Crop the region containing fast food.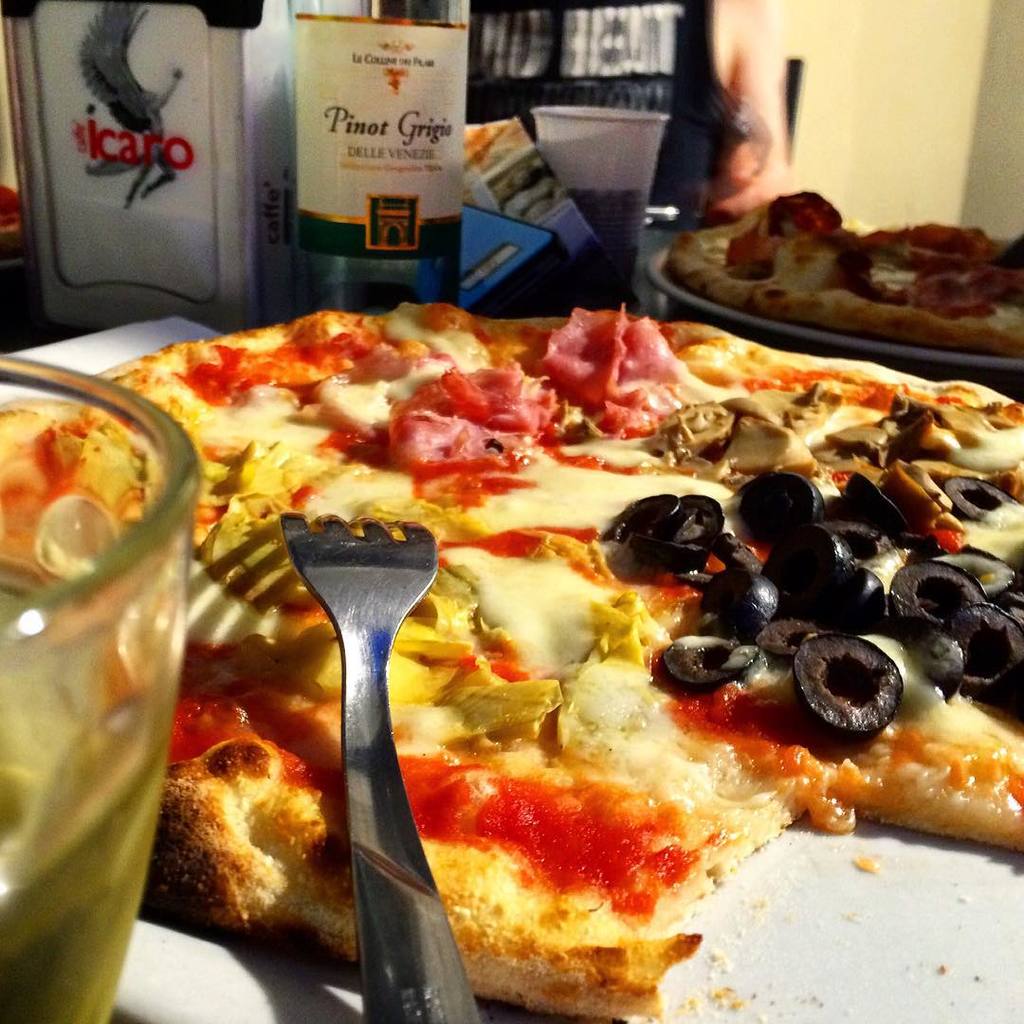
Crop region: left=658, top=188, right=1023, bottom=360.
